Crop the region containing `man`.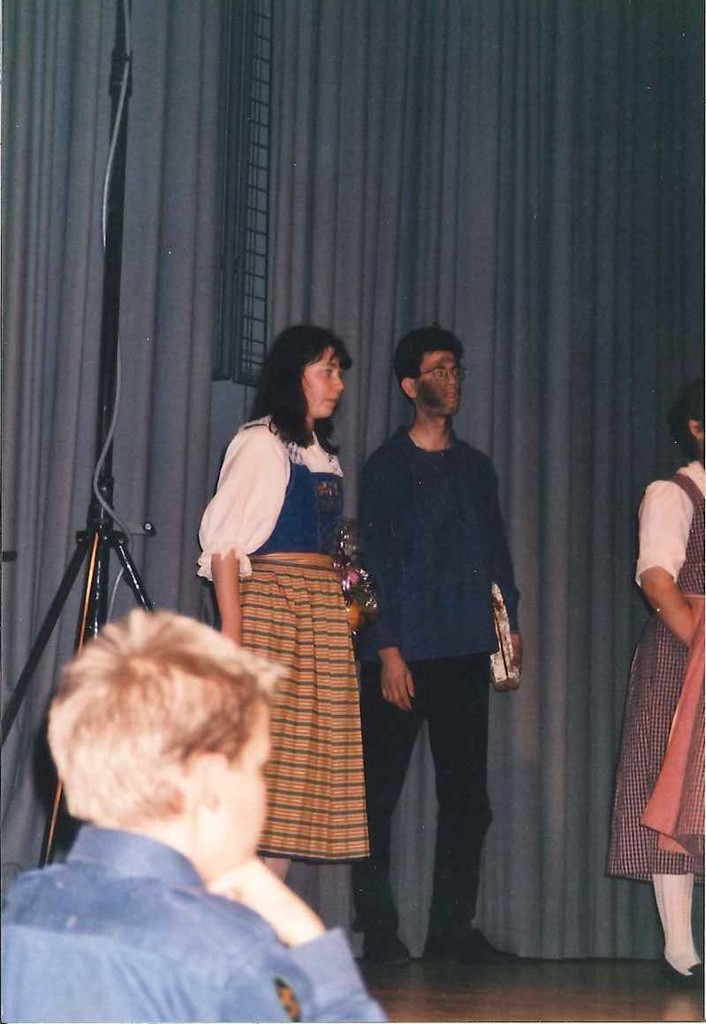
Crop region: l=0, t=607, r=384, b=1023.
